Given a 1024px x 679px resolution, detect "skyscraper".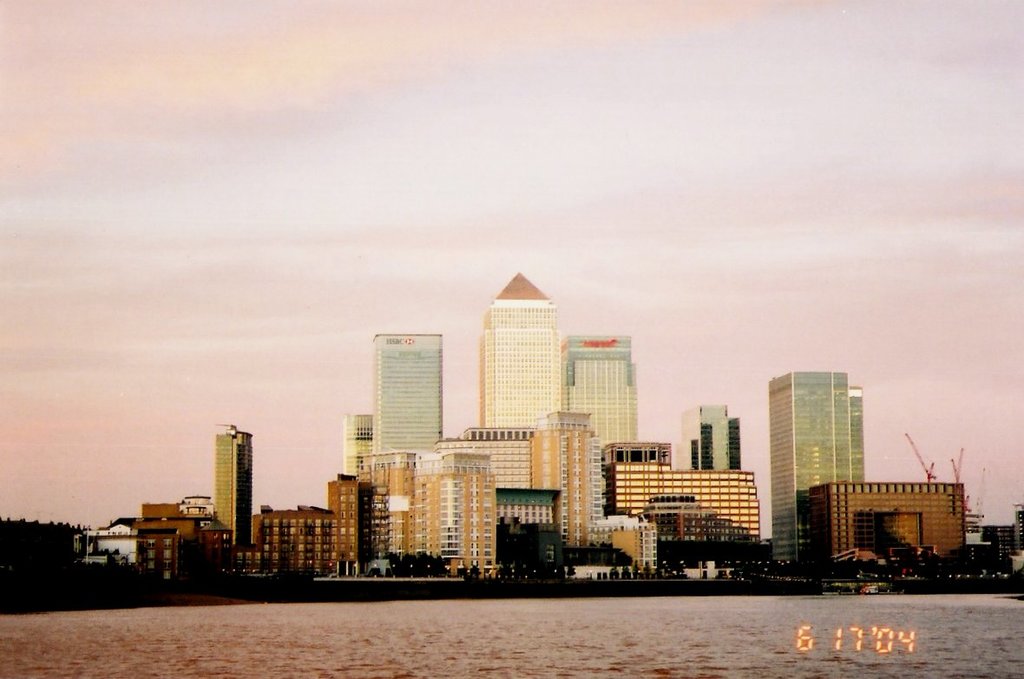
(754,370,885,570).
